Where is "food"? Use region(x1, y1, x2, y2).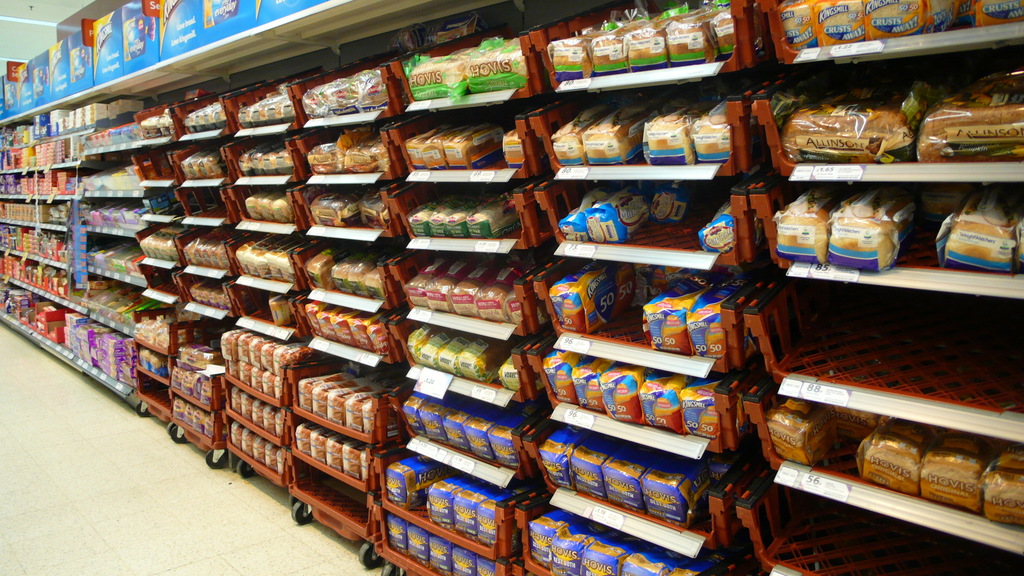
region(416, 327, 459, 370).
